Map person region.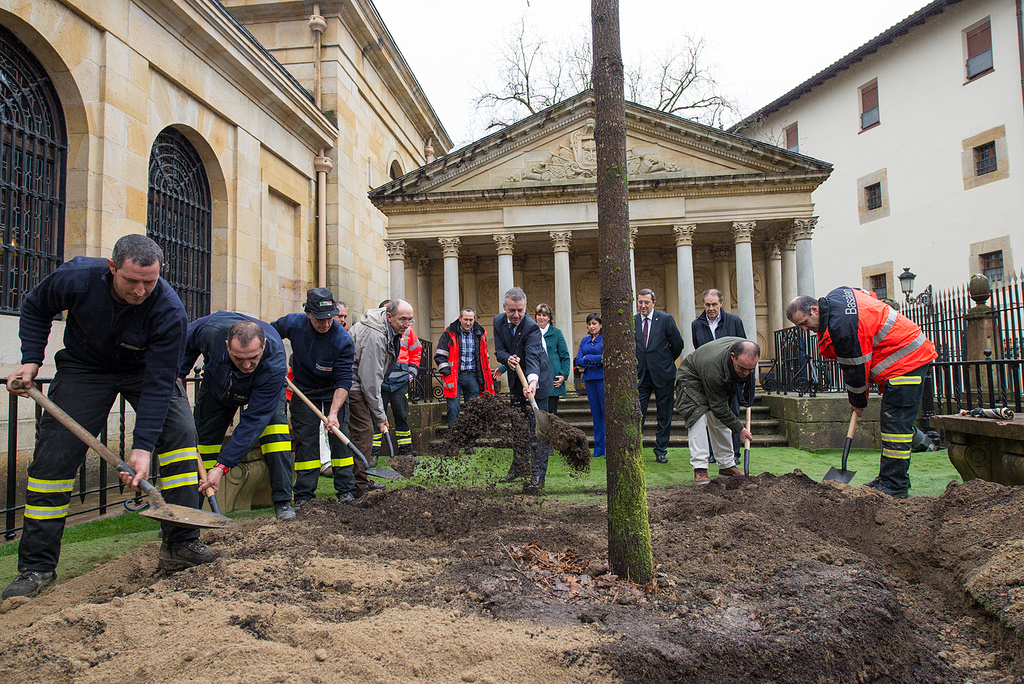
Mapped to (left=785, top=284, right=937, bottom=496).
